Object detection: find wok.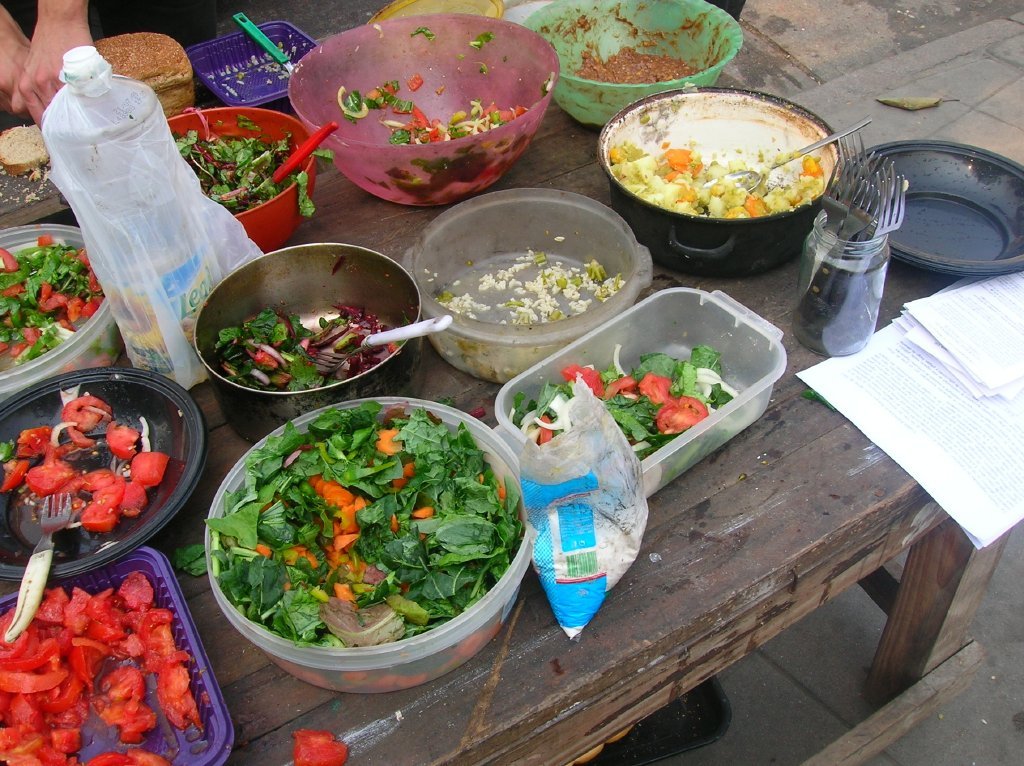
BBox(0, 351, 220, 605).
